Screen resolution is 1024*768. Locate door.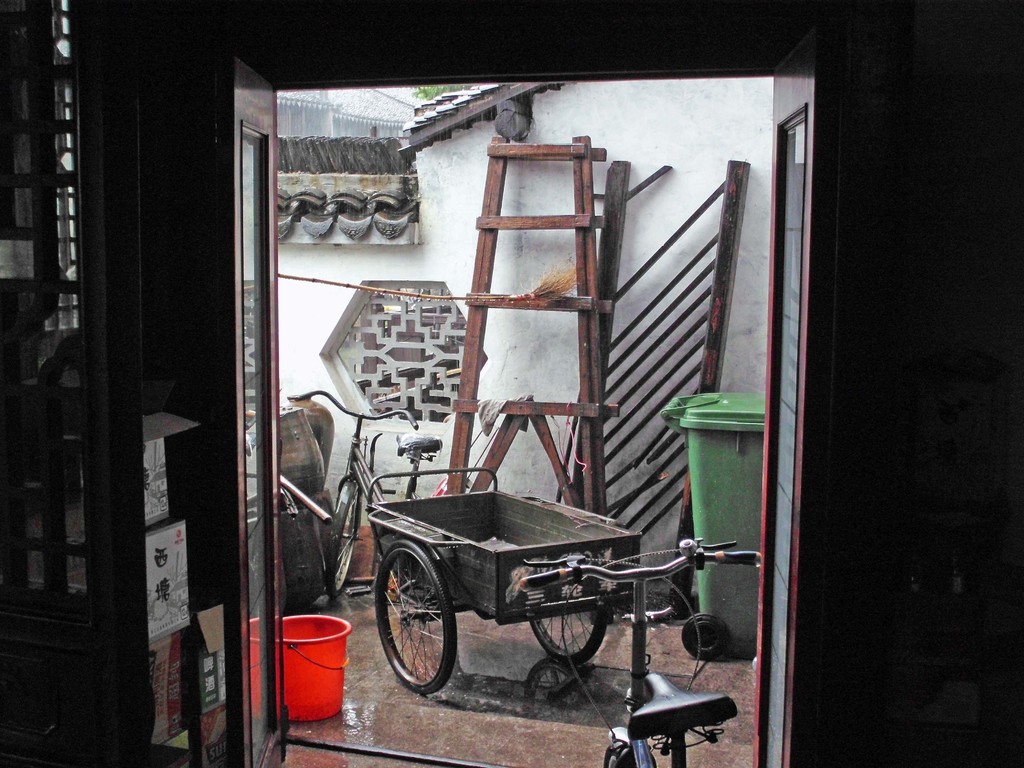
crop(228, 50, 292, 767).
